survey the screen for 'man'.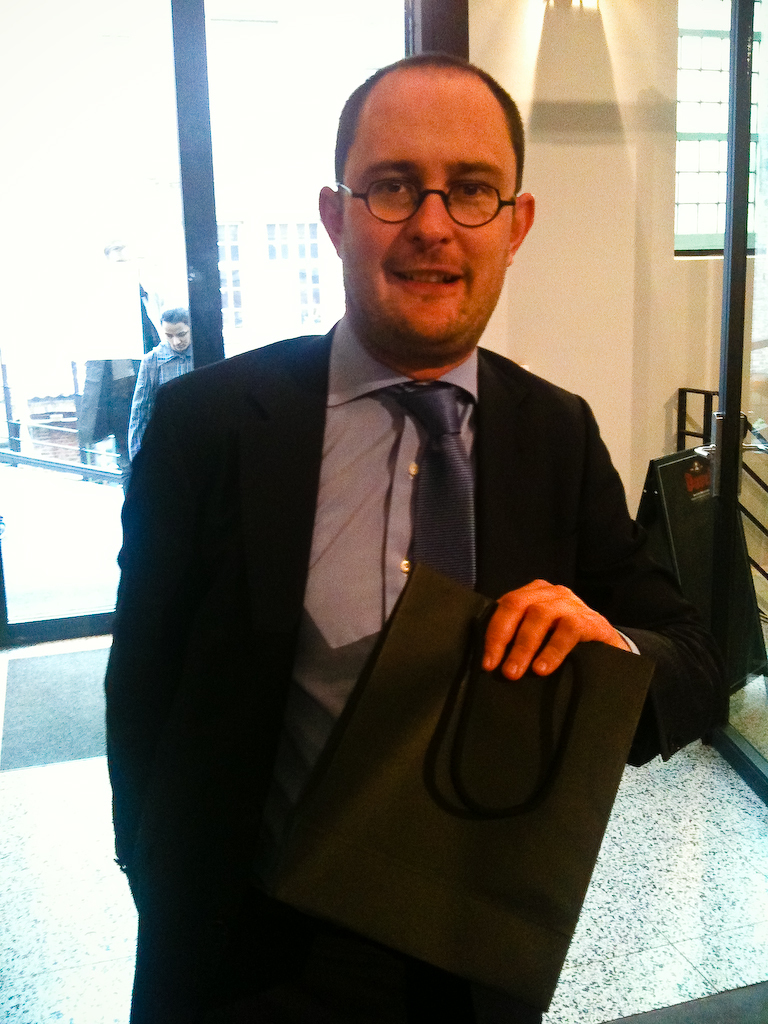
Survey found: [left=99, top=52, right=729, bottom=1023].
